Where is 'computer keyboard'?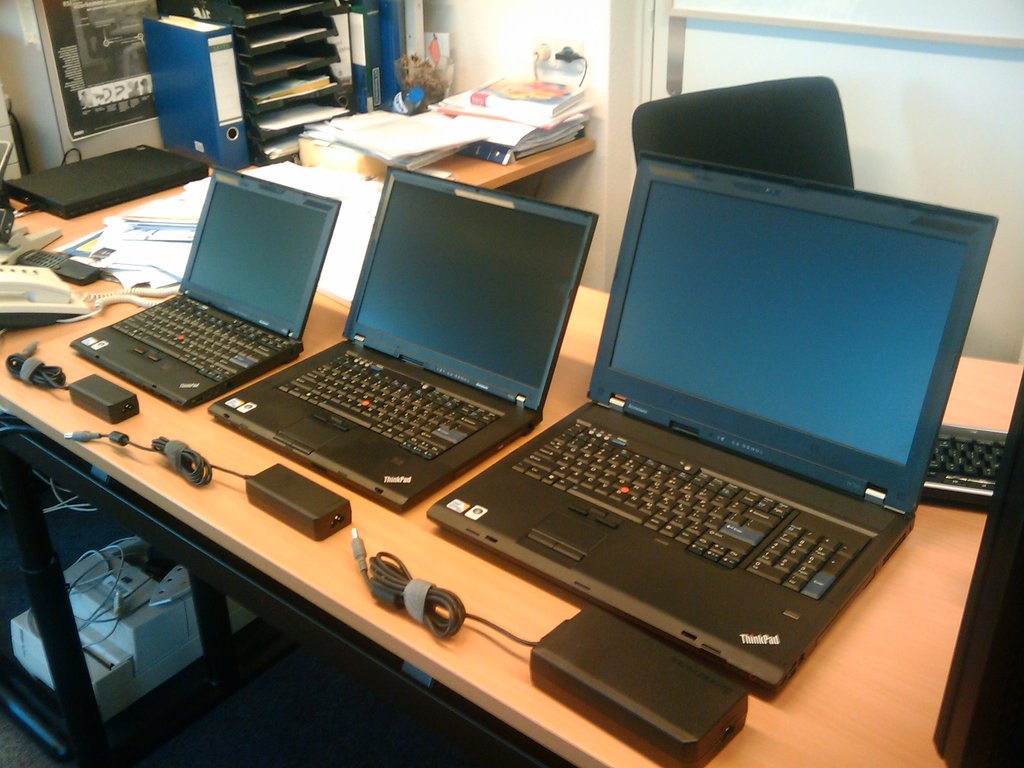
Rect(277, 352, 500, 460).
